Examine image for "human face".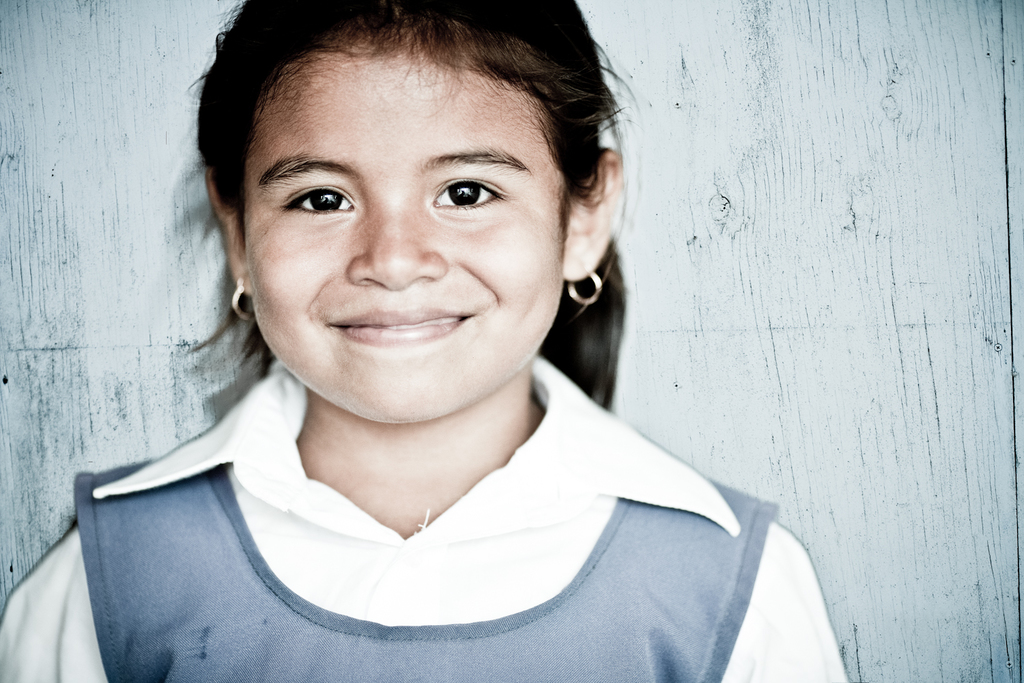
Examination result: bbox=[246, 45, 572, 421].
